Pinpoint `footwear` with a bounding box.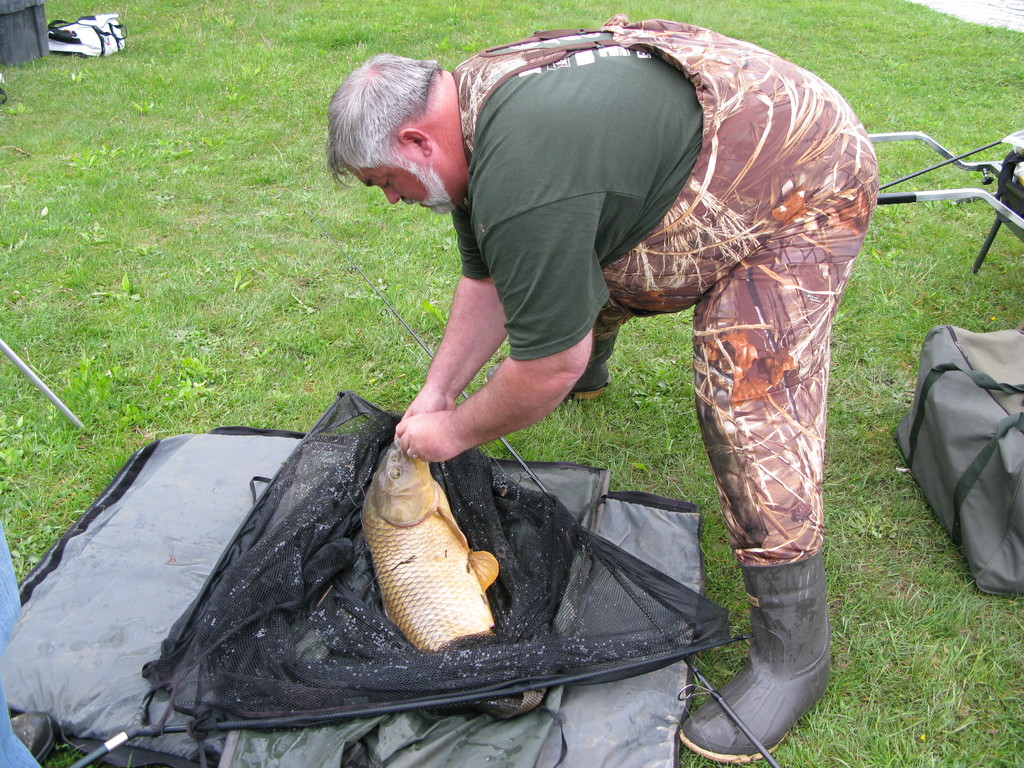
{"x1": 715, "y1": 552, "x2": 841, "y2": 767}.
